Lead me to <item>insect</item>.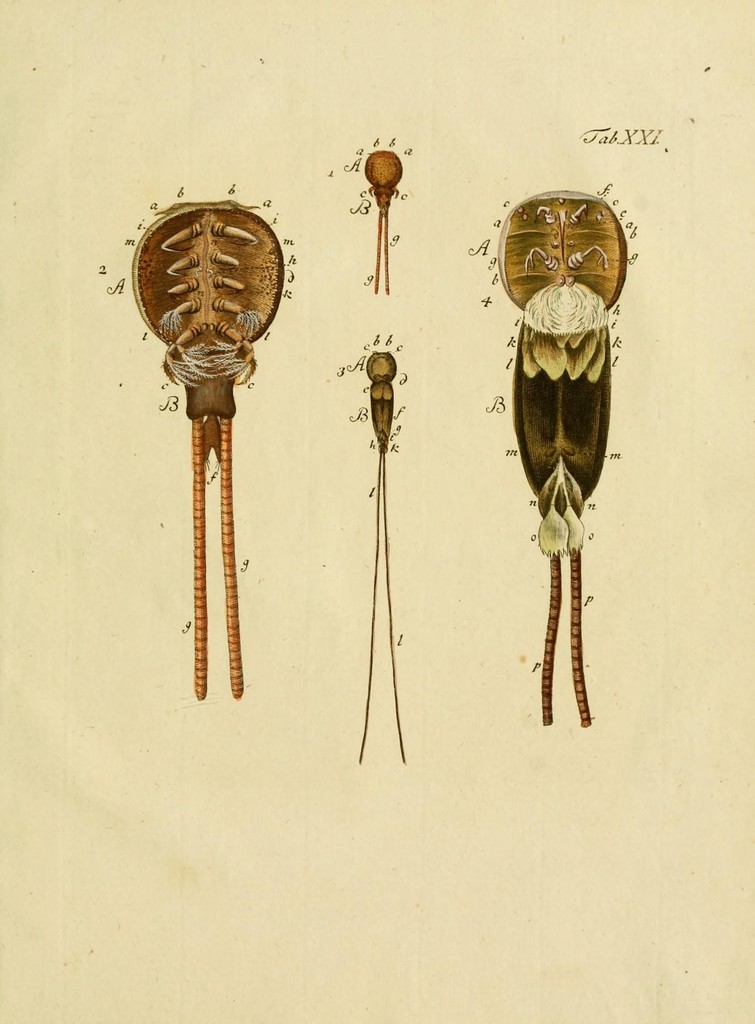
Lead to 494 183 630 731.
